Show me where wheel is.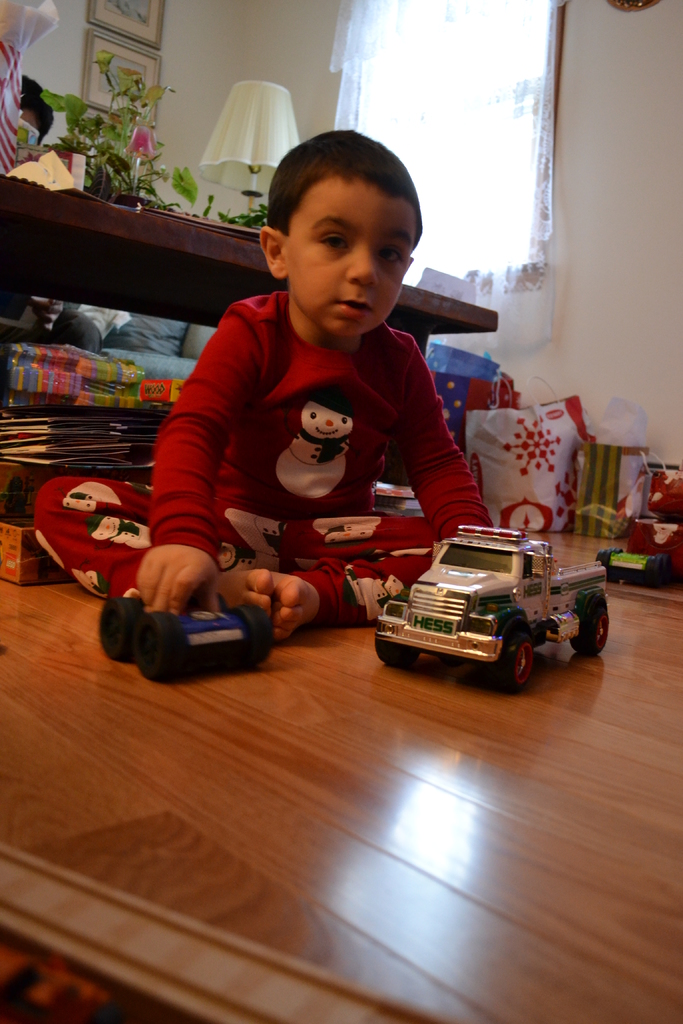
wheel is at x1=97, y1=598, x2=143, y2=661.
